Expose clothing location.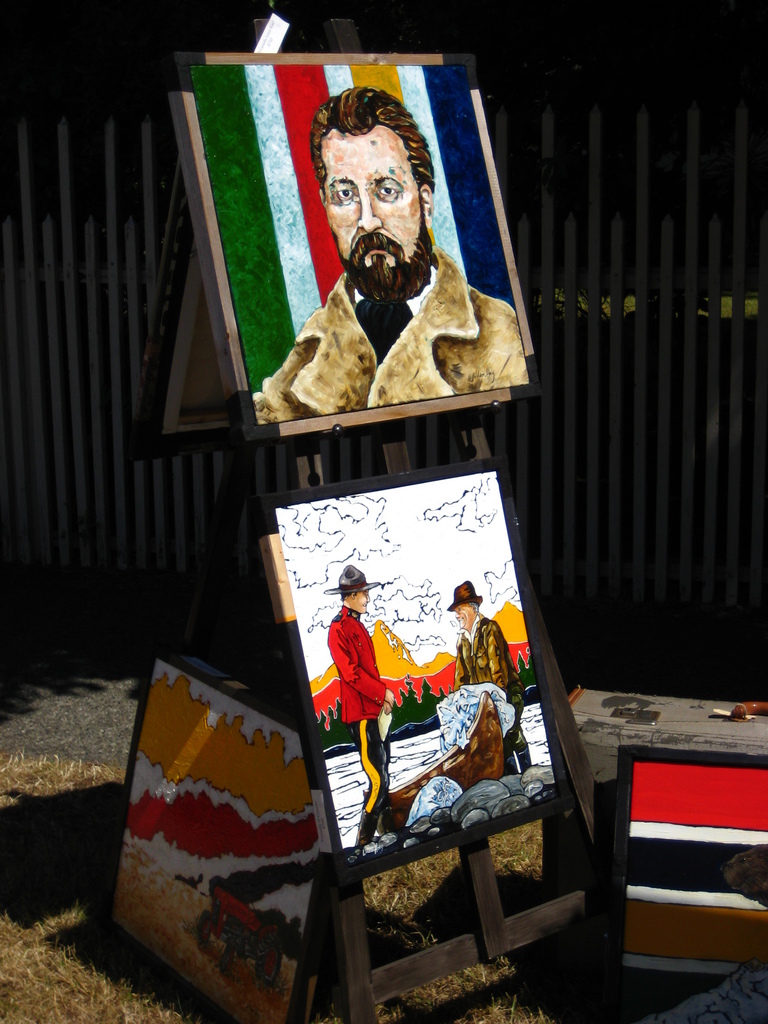
Exposed at BBox(456, 609, 529, 755).
